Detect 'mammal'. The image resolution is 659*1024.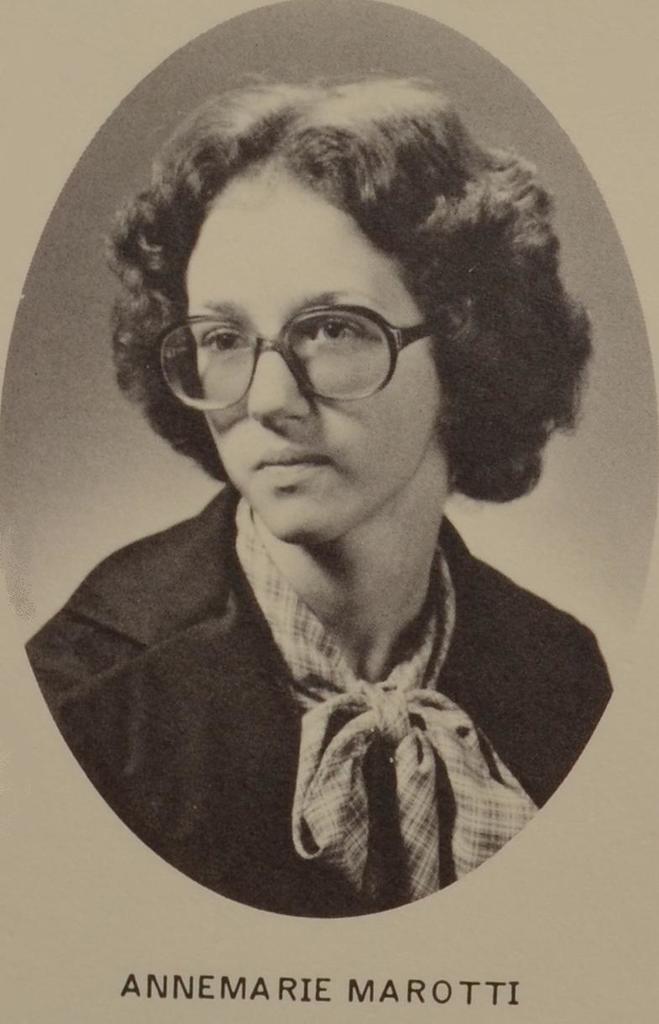
l=0, t=81, r=656, b=884.
